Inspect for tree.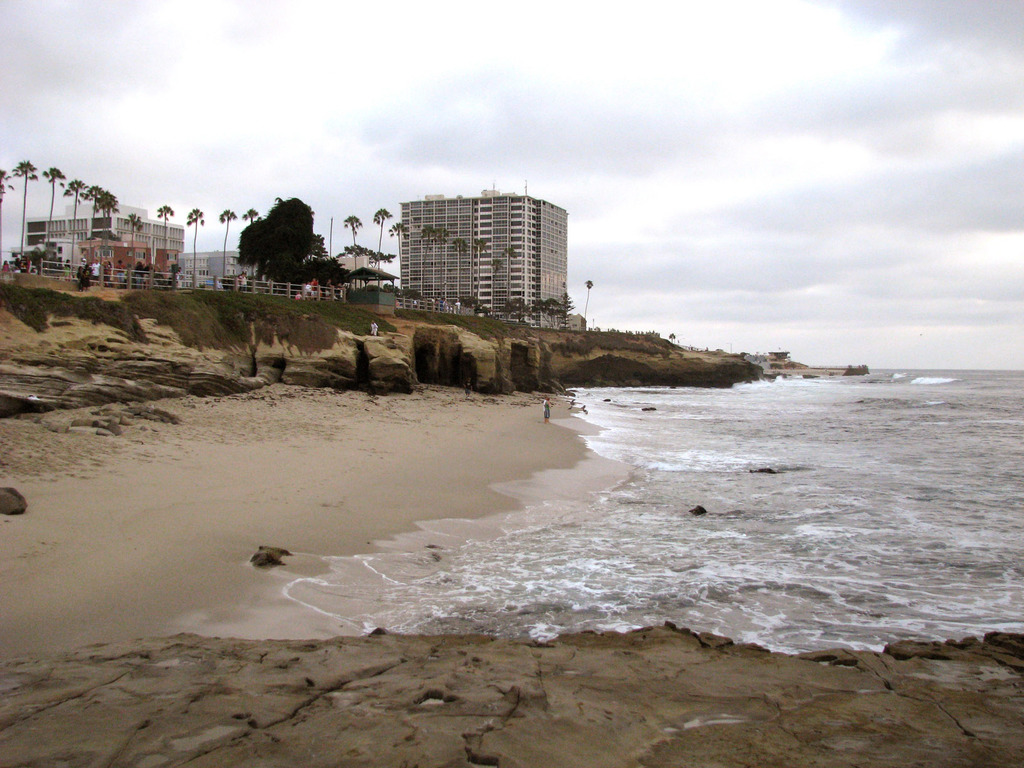
Inspection: 471 233 483 308.
